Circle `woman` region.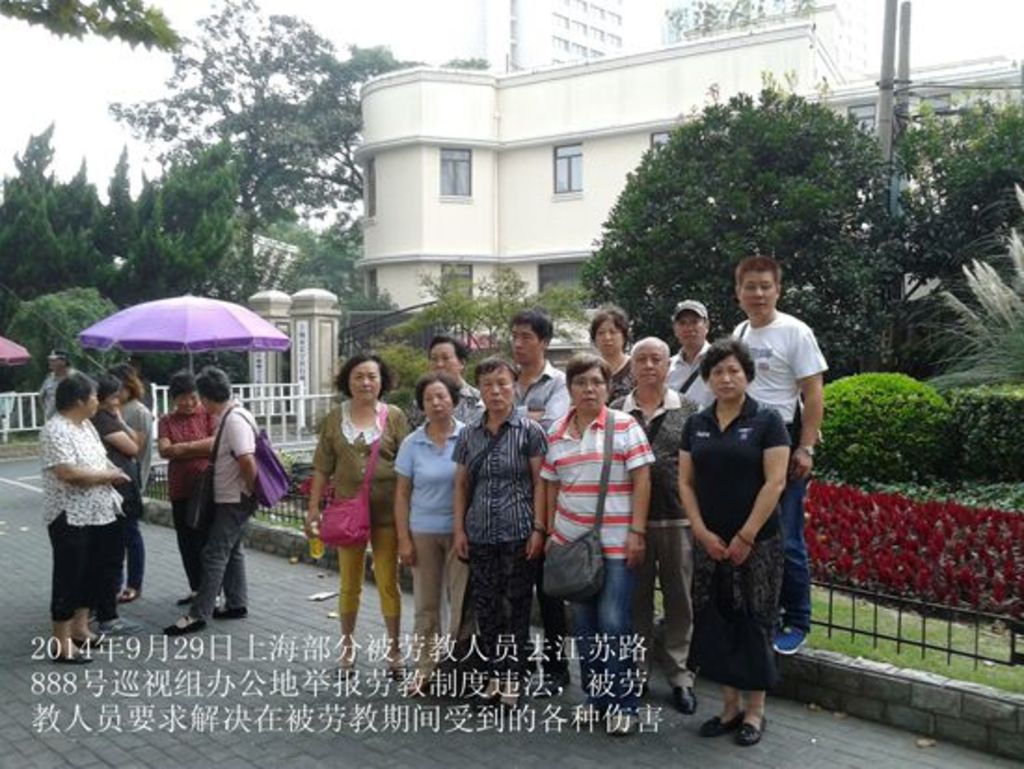
Region: BBox(676, 339, 789, 747).
